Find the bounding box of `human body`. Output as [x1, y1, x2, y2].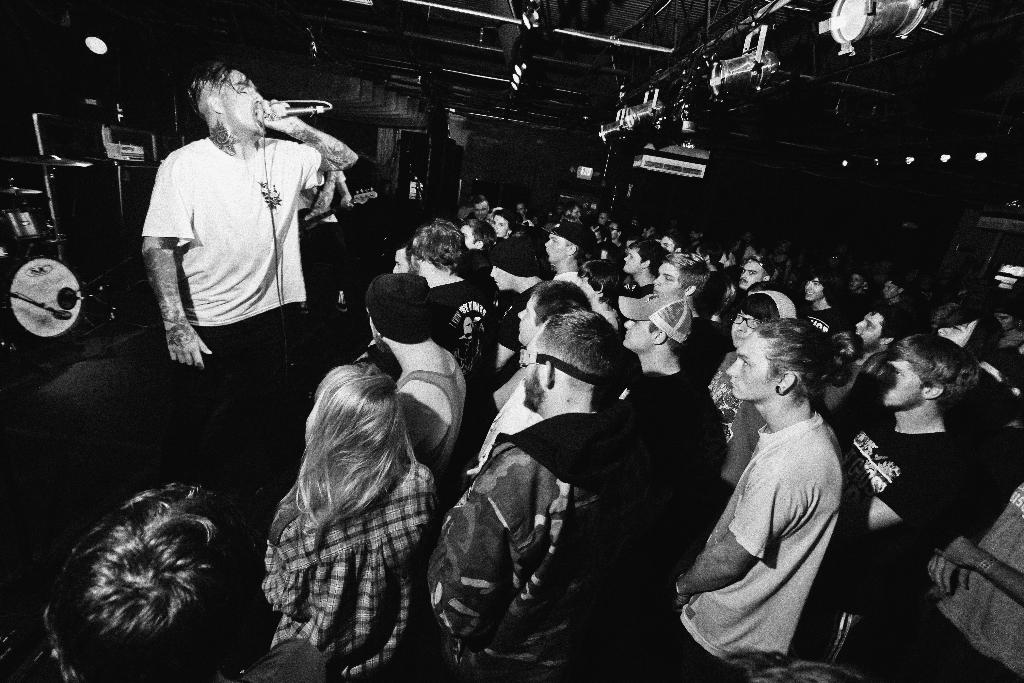
[879, 274, 906, 322].
